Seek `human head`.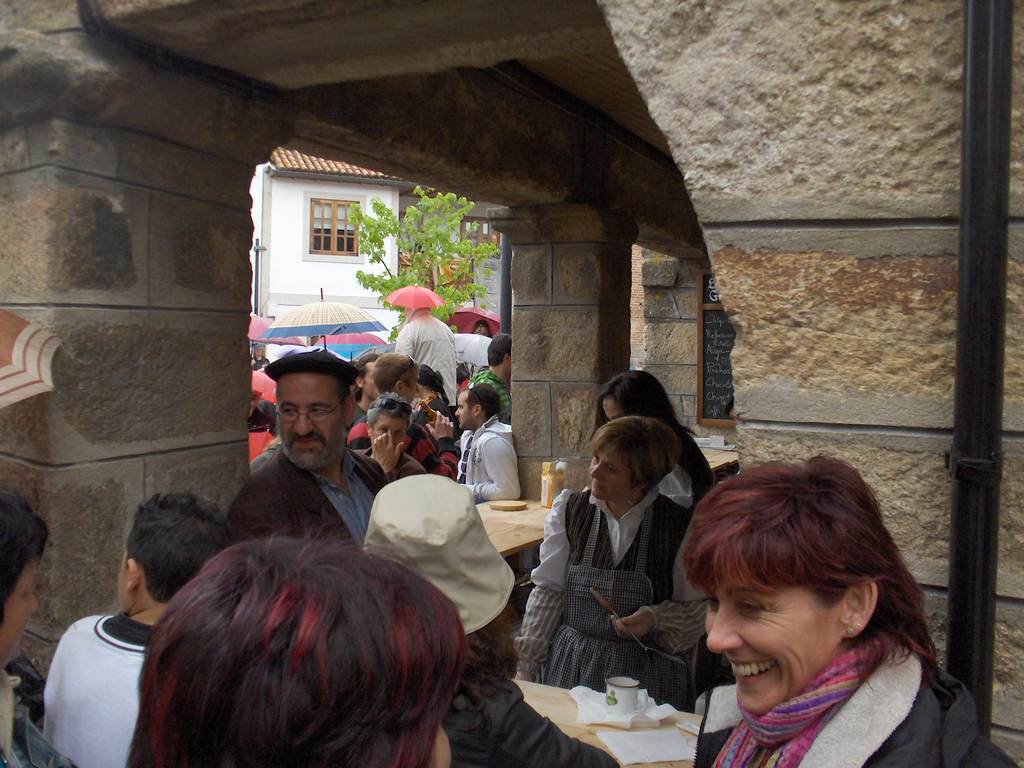
{"x1": 369, "y1": 351, "x2": 419, "y2": 406}.
